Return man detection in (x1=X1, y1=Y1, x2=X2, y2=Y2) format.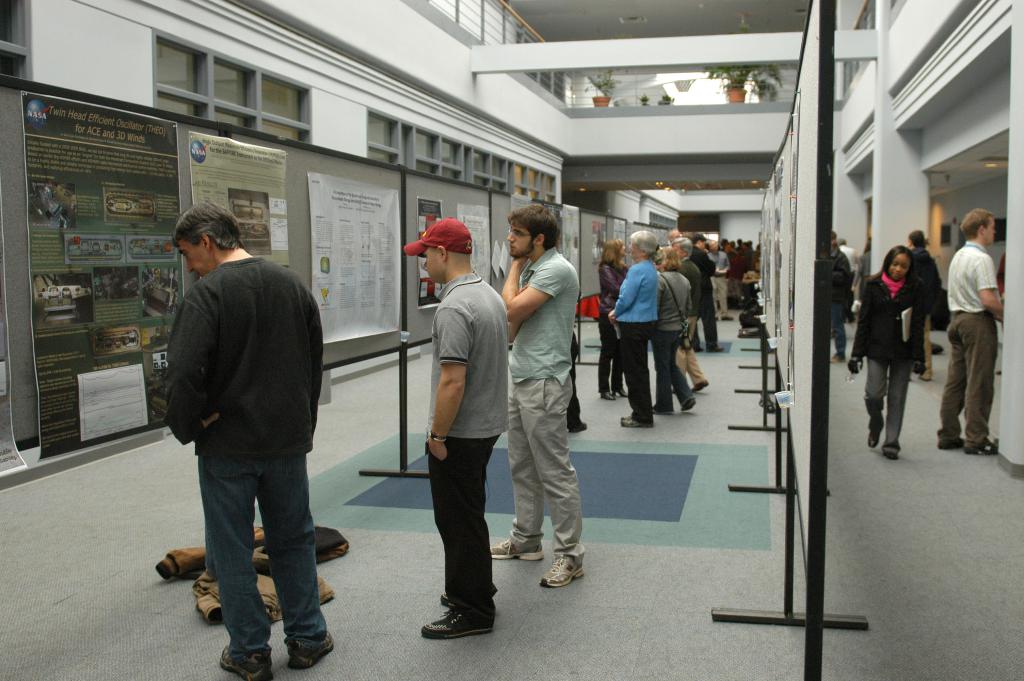
(x1=163, y1=200, x2=333, y2=680).
